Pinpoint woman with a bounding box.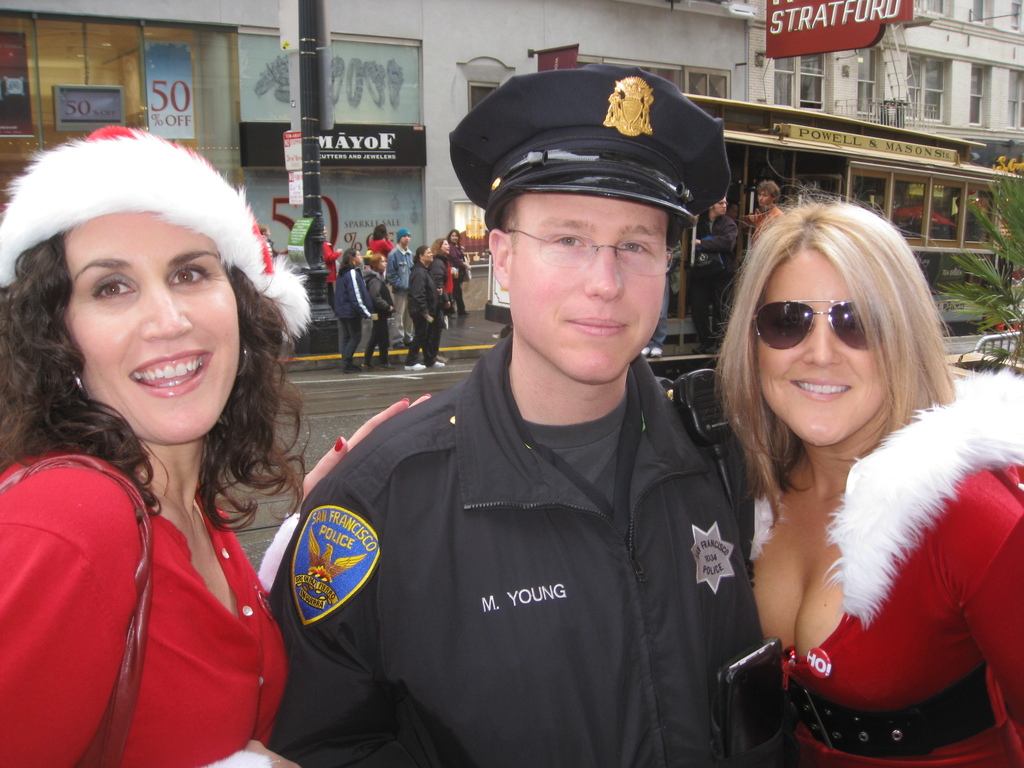
[445, 228, 470, 315].
